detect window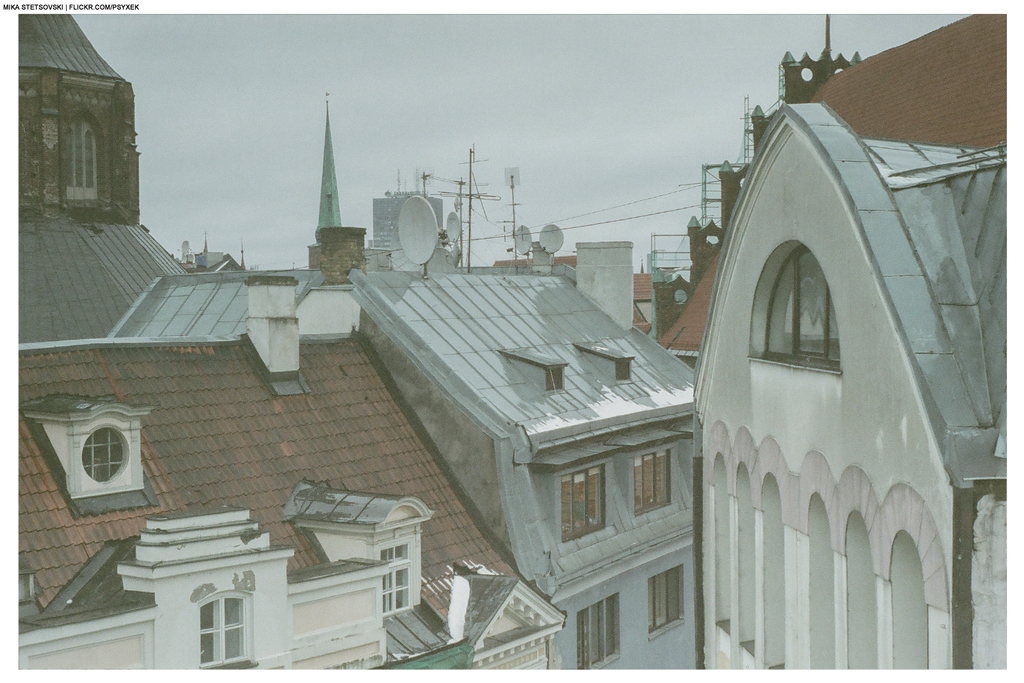
box=[49, 401, 142, 513]
